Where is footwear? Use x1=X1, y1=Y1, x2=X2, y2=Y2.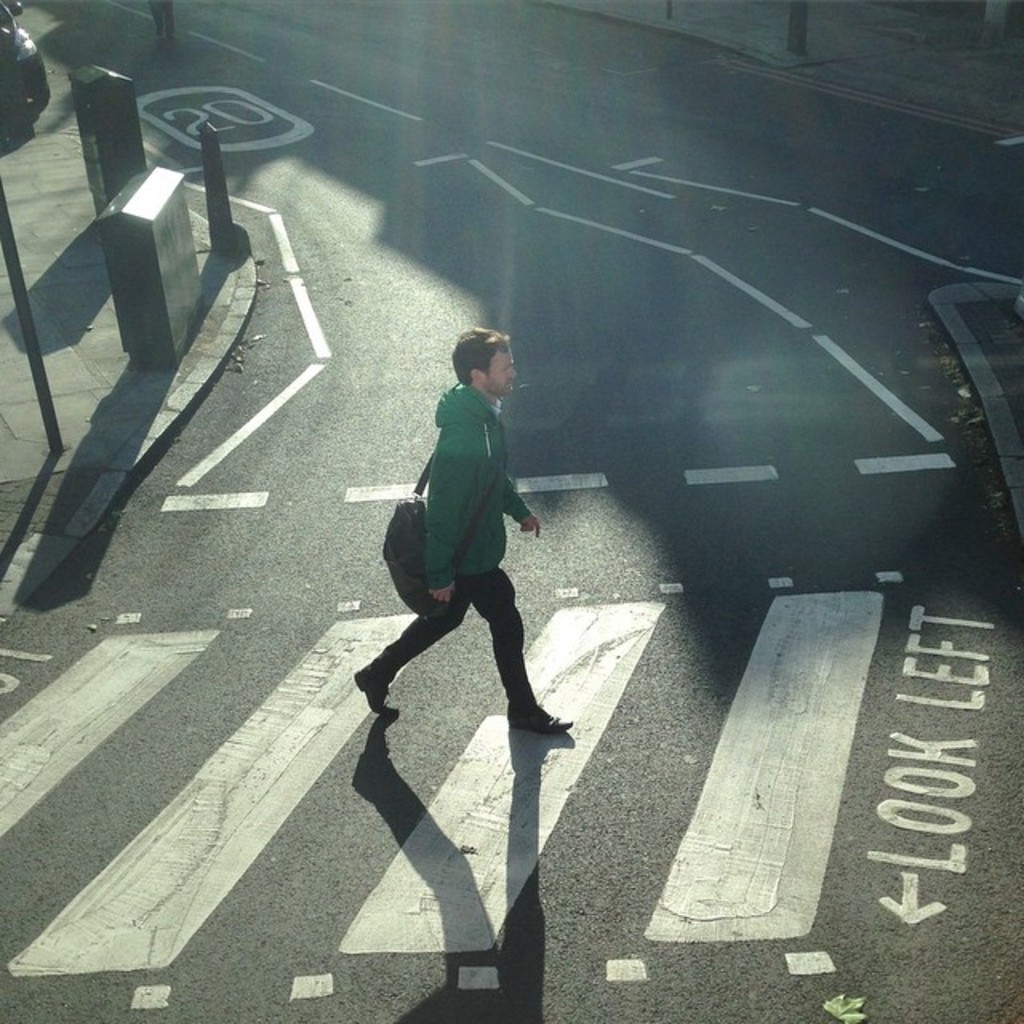
x1=509, y1=701, x2=573, y2=733.
